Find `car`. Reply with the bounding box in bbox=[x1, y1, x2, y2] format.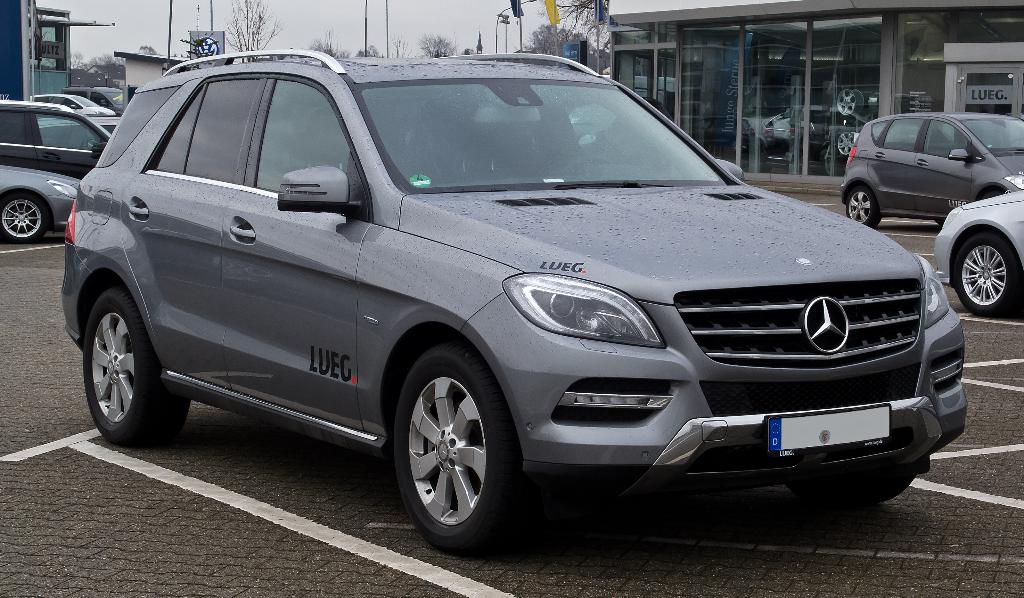
bbox=[28, 90, 118, 127].
